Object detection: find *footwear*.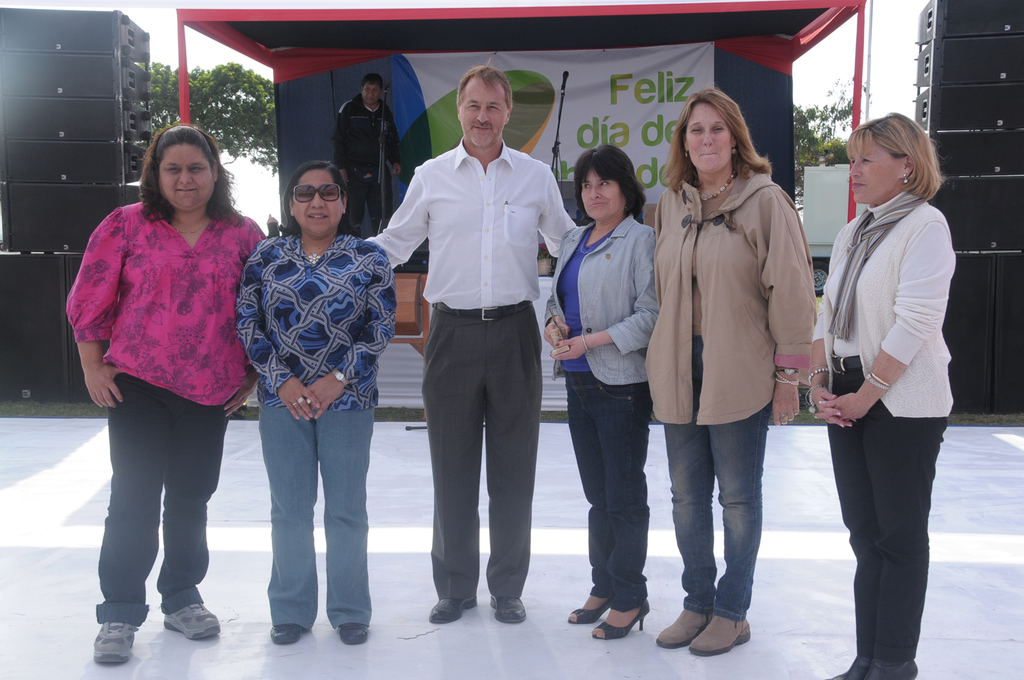
(492, 593, 528, 624).
